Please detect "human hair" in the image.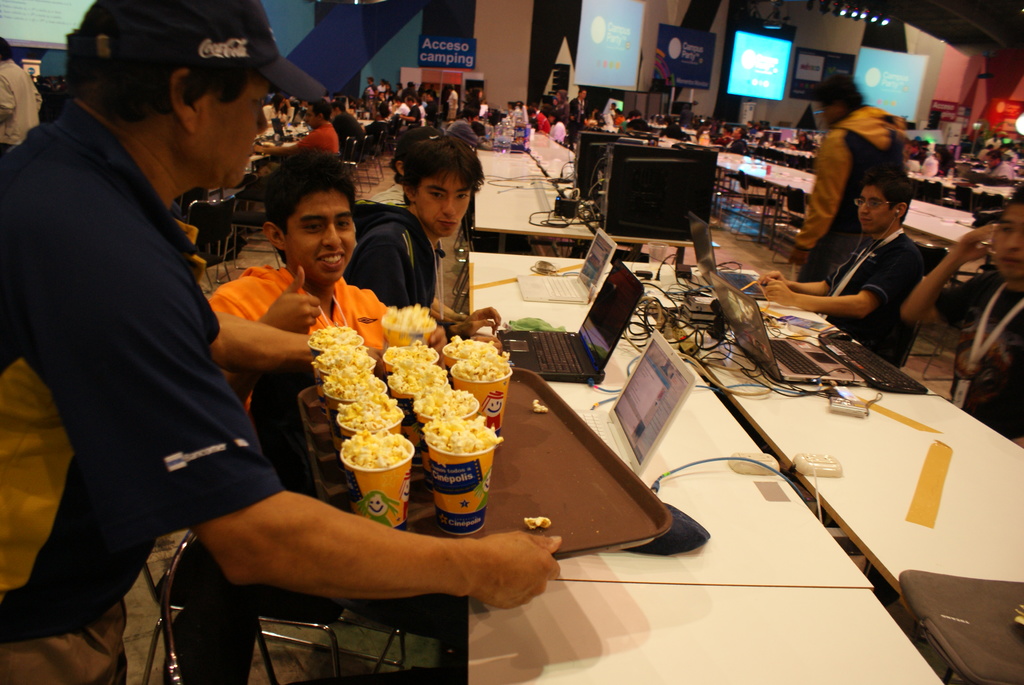
808,65,863,111.
